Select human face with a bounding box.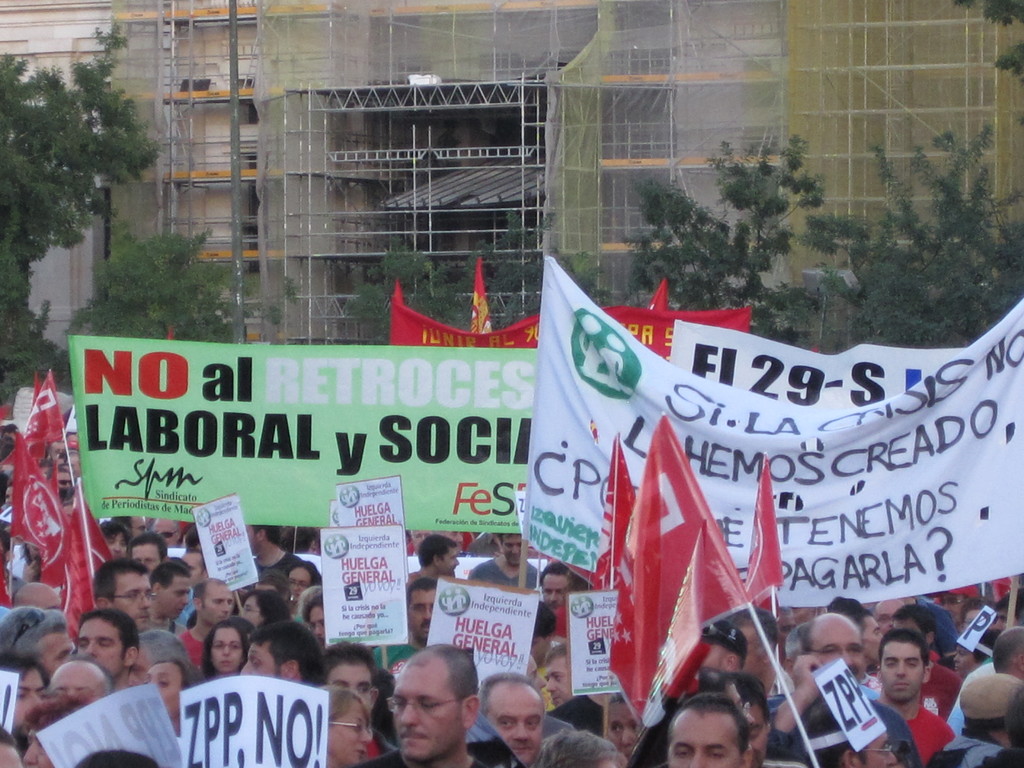
BBox(413, 530, 435, 555).
